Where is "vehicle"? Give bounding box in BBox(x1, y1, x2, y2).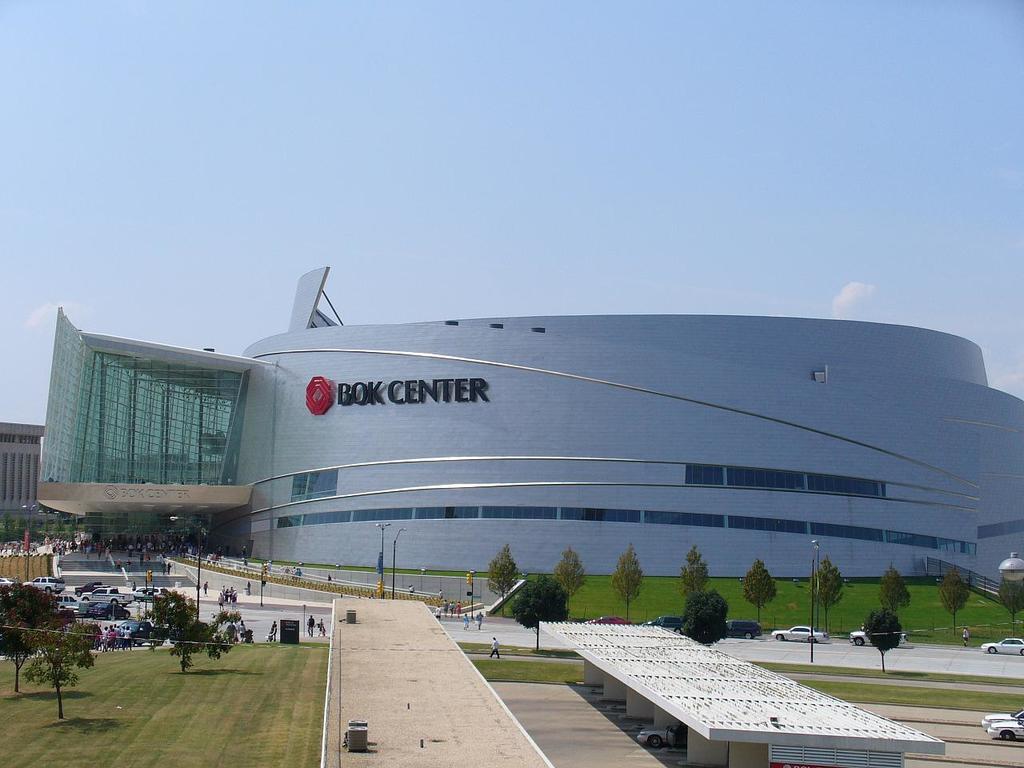
BBox(73, 578, 103, 601).
